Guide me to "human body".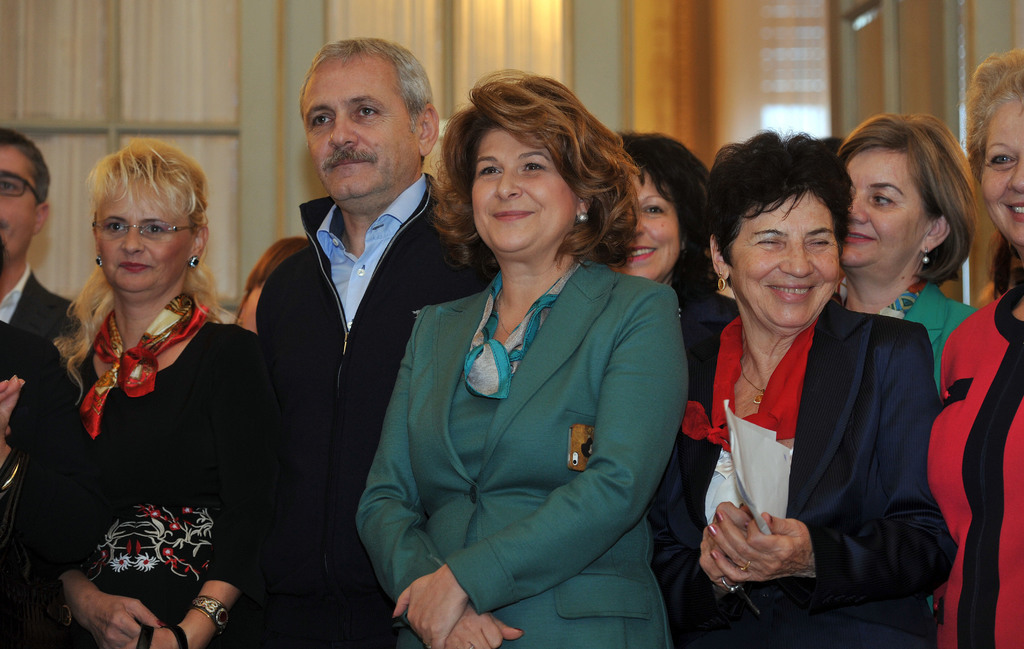
Guidance: 37:140:250:646.
